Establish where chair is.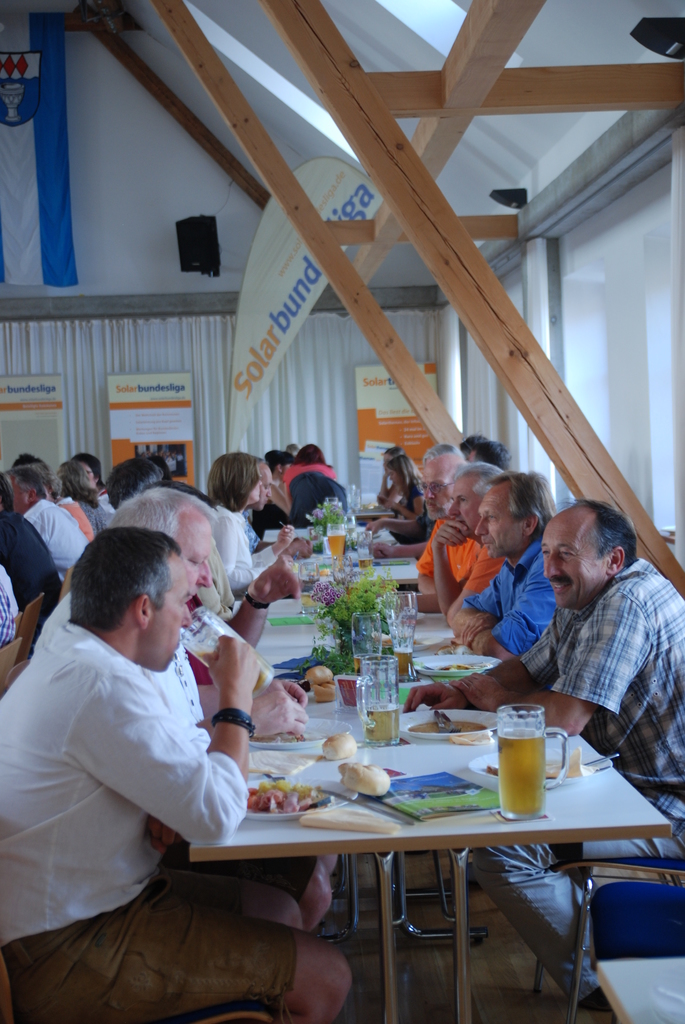
Established at {"x1": 589, "y1": 879, "x2": 684, "y2": 1023}.
